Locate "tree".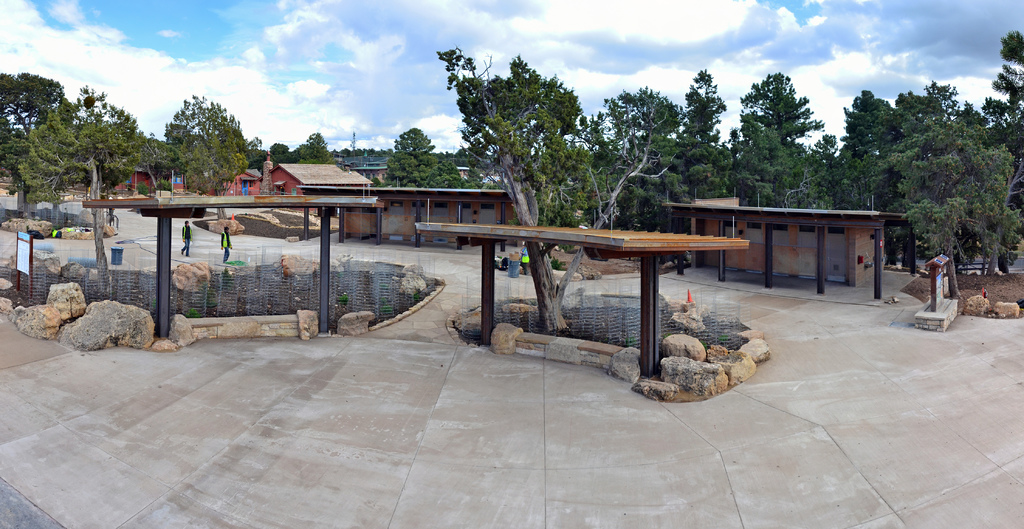
Bounding box: crop(739, 64, 832, 177).
